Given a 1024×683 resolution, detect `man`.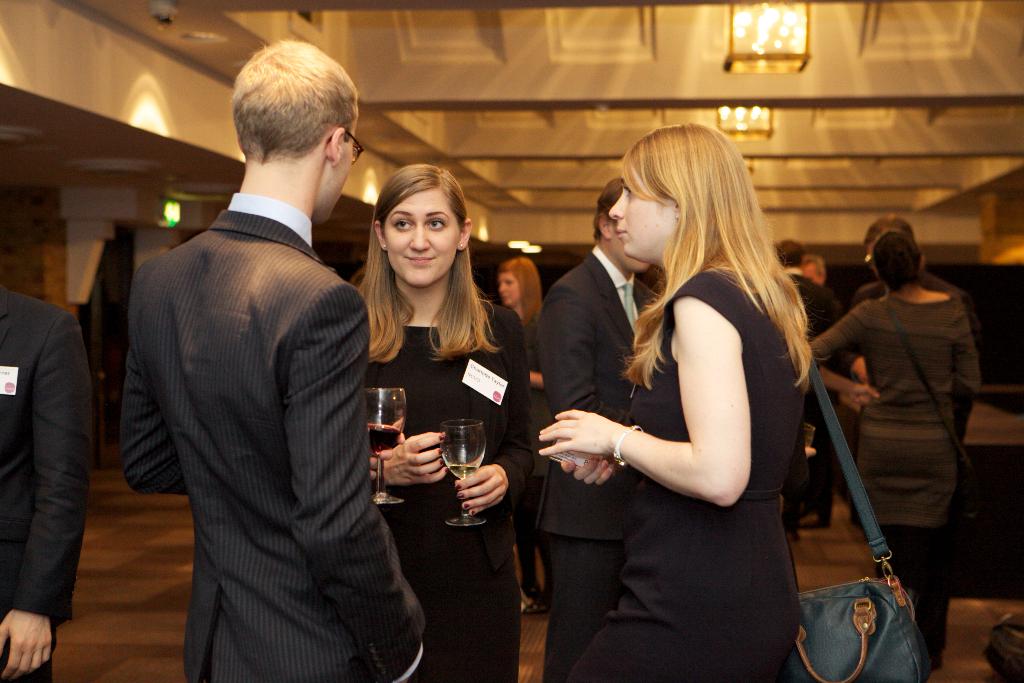
112:63:414:682.
